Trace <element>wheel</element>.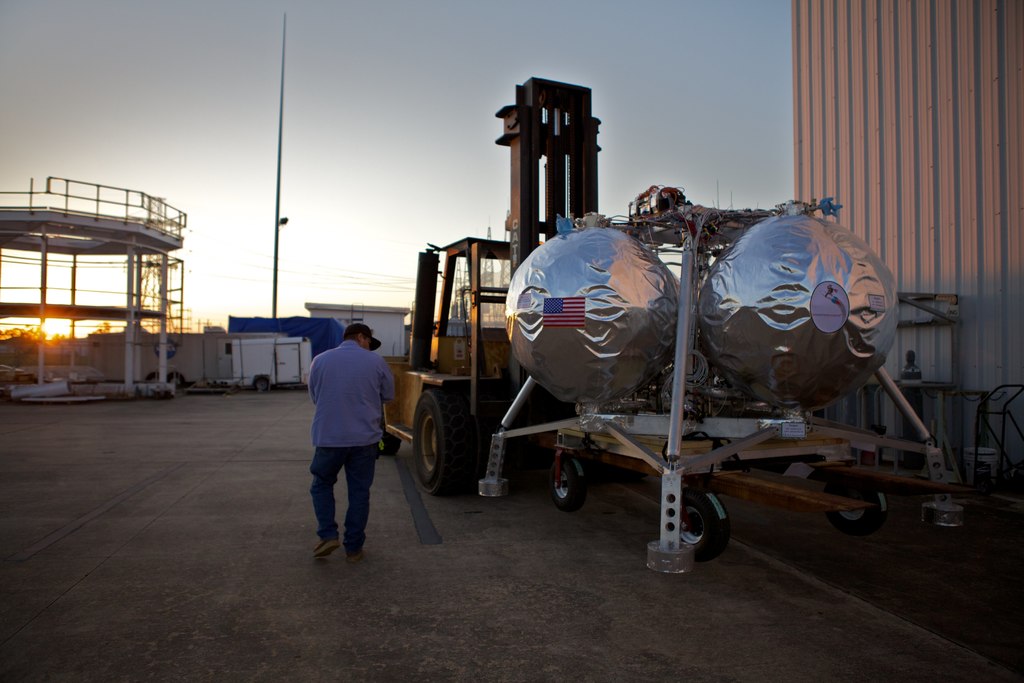
Traced to region(380, 416, 402, 457).
